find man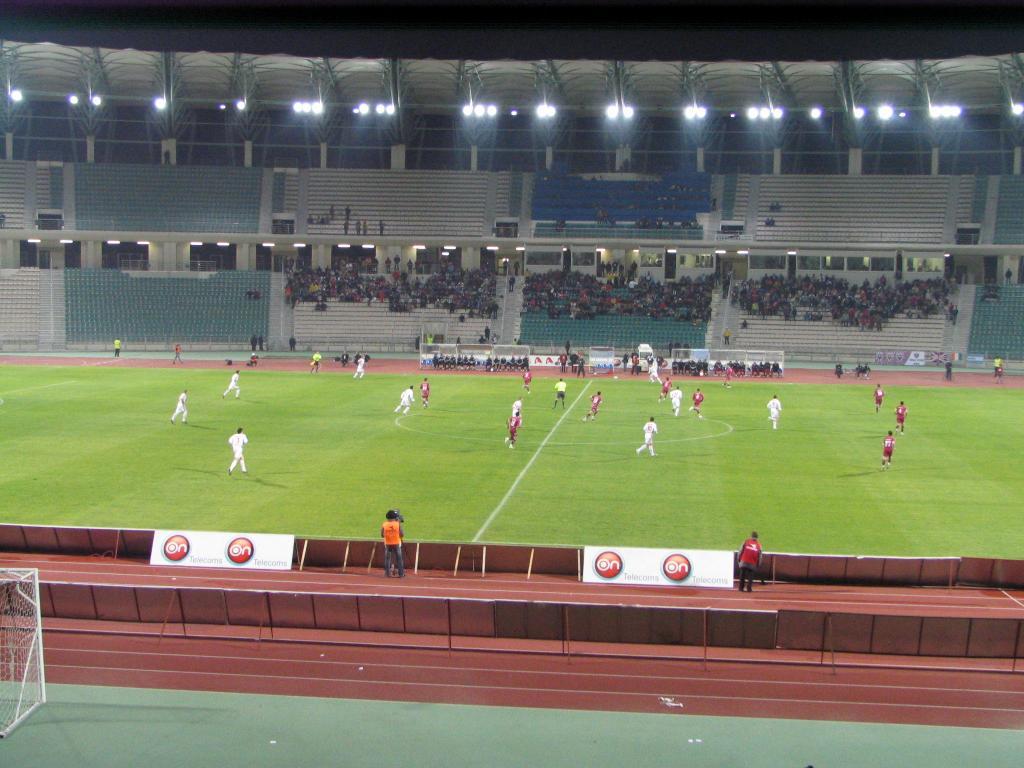
pyautogui.locateOnScreen(553, 377, 567, 407)
